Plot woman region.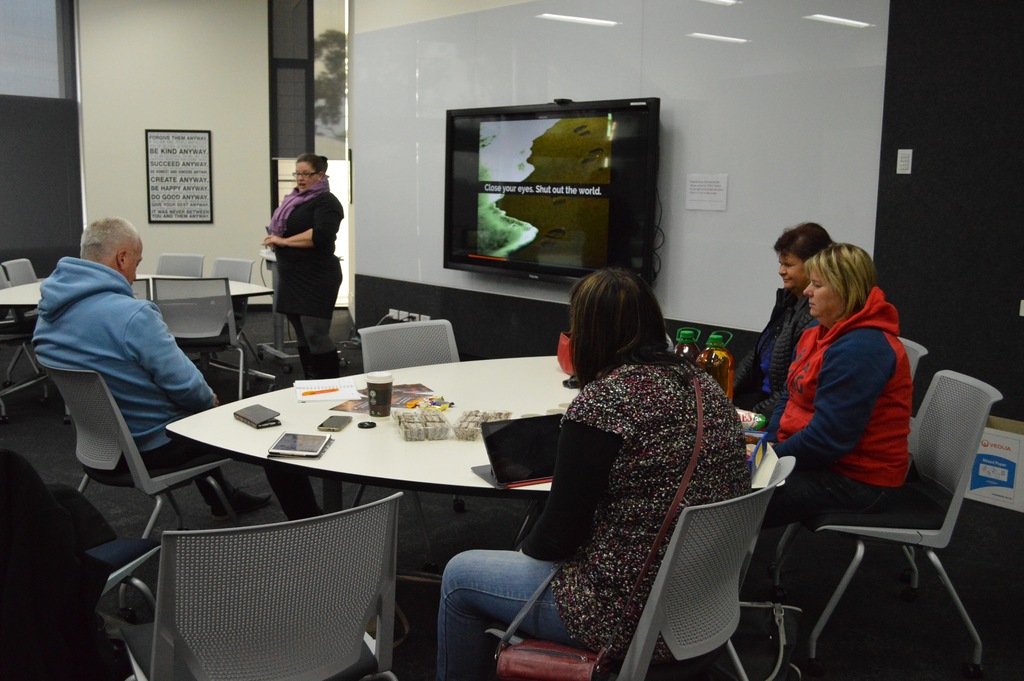
Plotted at left=767, top=240, right=913, bottom=507.
